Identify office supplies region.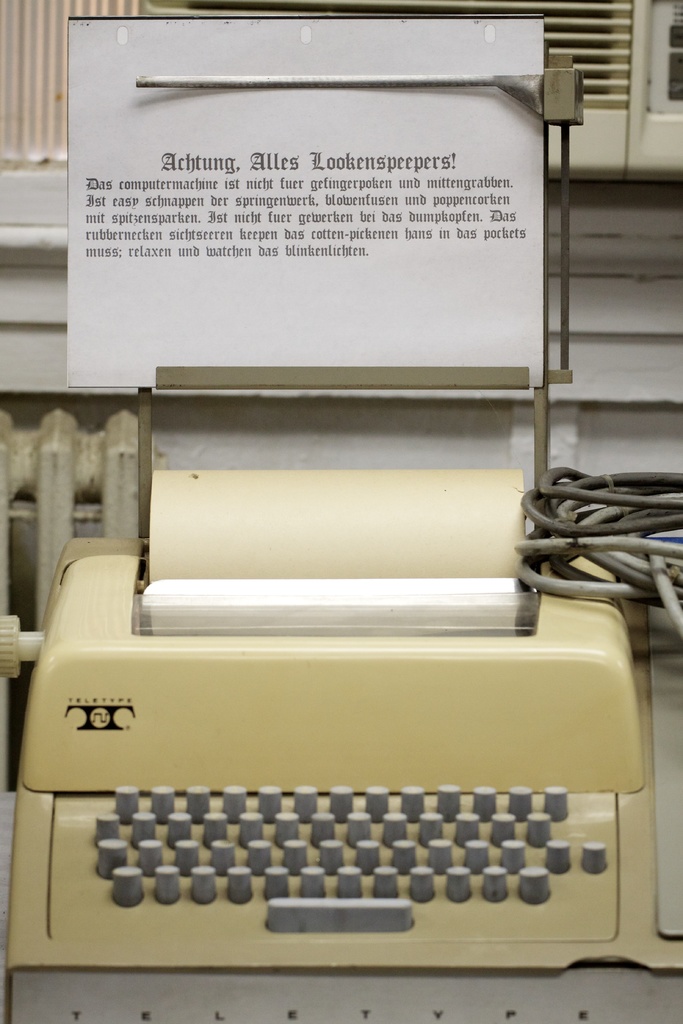
Region: box(0, 476, 682, 970).
